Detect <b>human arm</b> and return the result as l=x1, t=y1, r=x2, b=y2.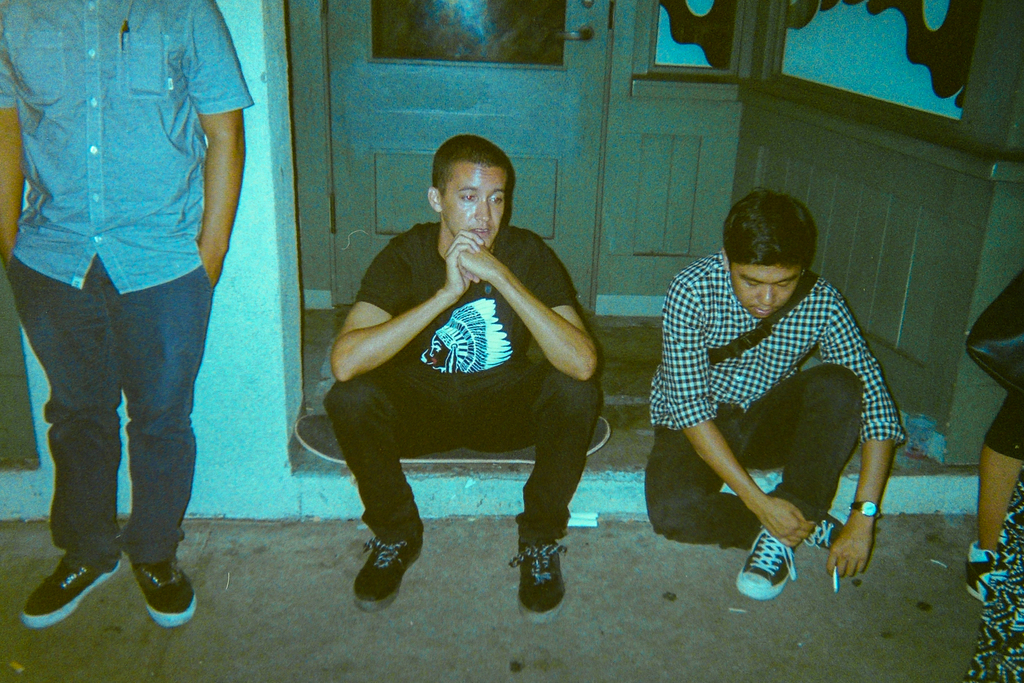
l=972, t=388, r=1023, b=611.
